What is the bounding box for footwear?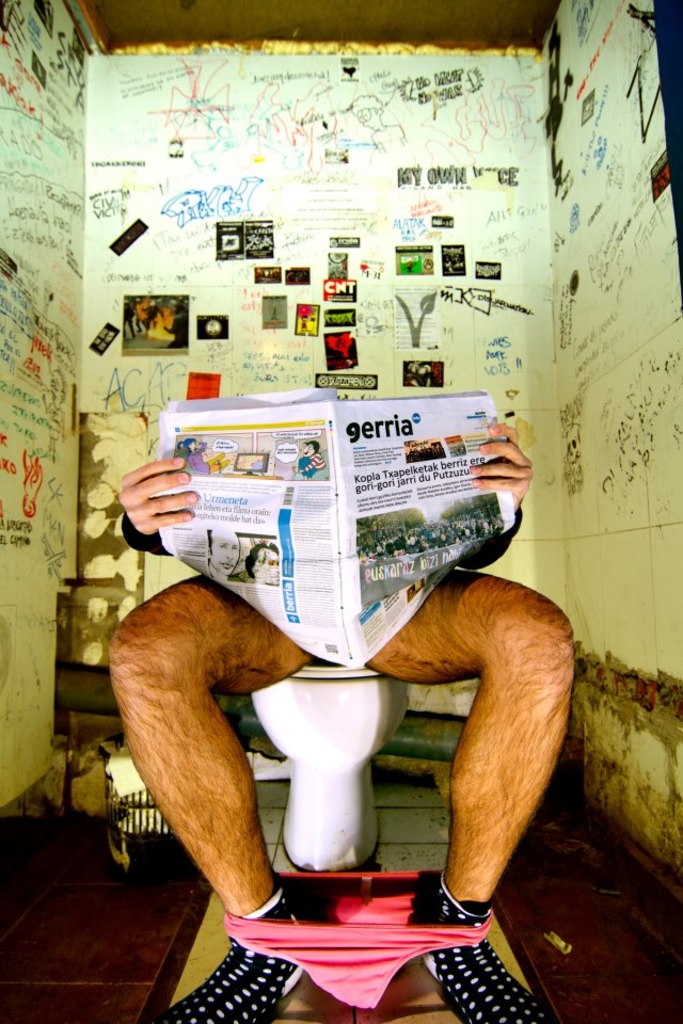
[157,884,304,1023].
